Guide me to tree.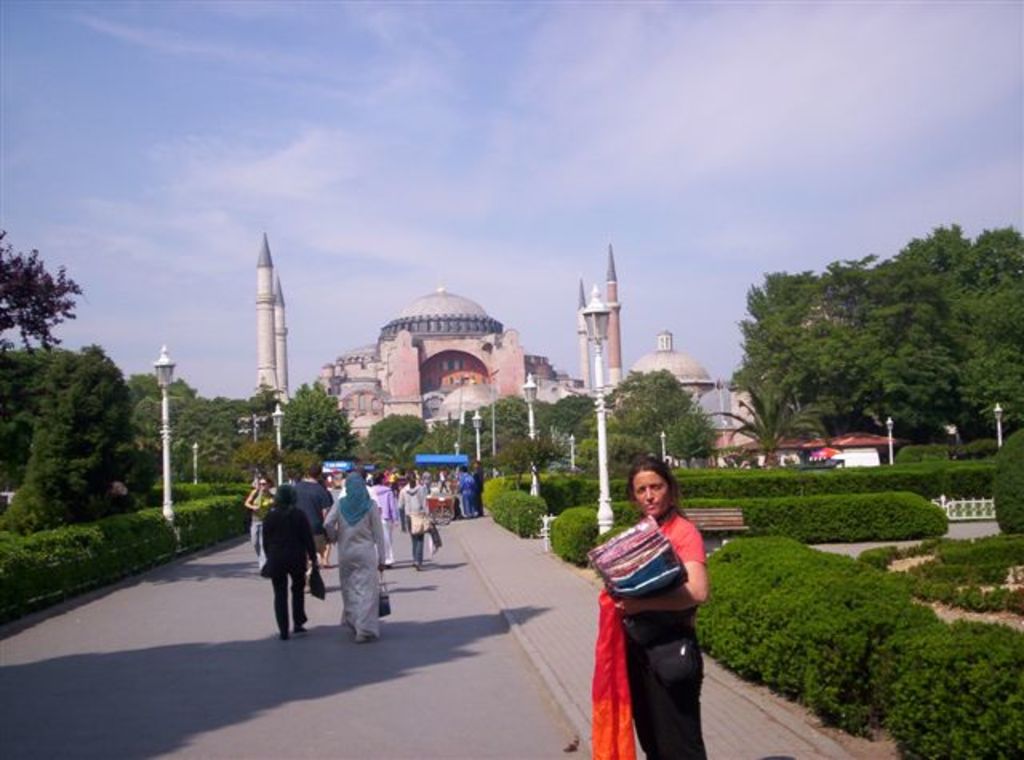
Guidance: 538, 381, 598, 501.
